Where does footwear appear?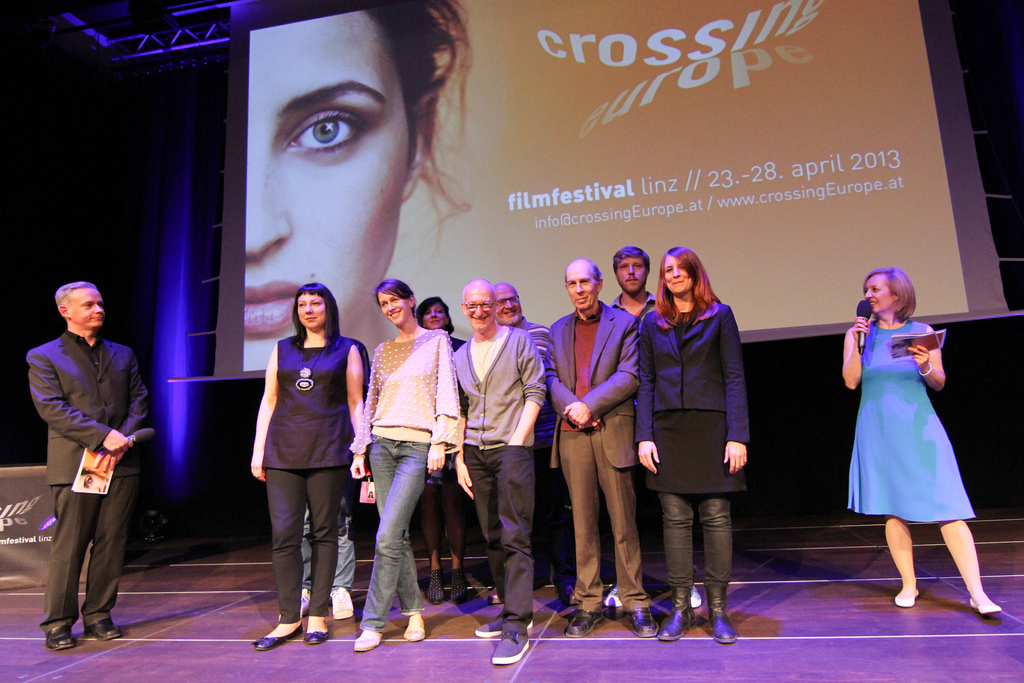
Appears at 253, 625, 305, 648.
